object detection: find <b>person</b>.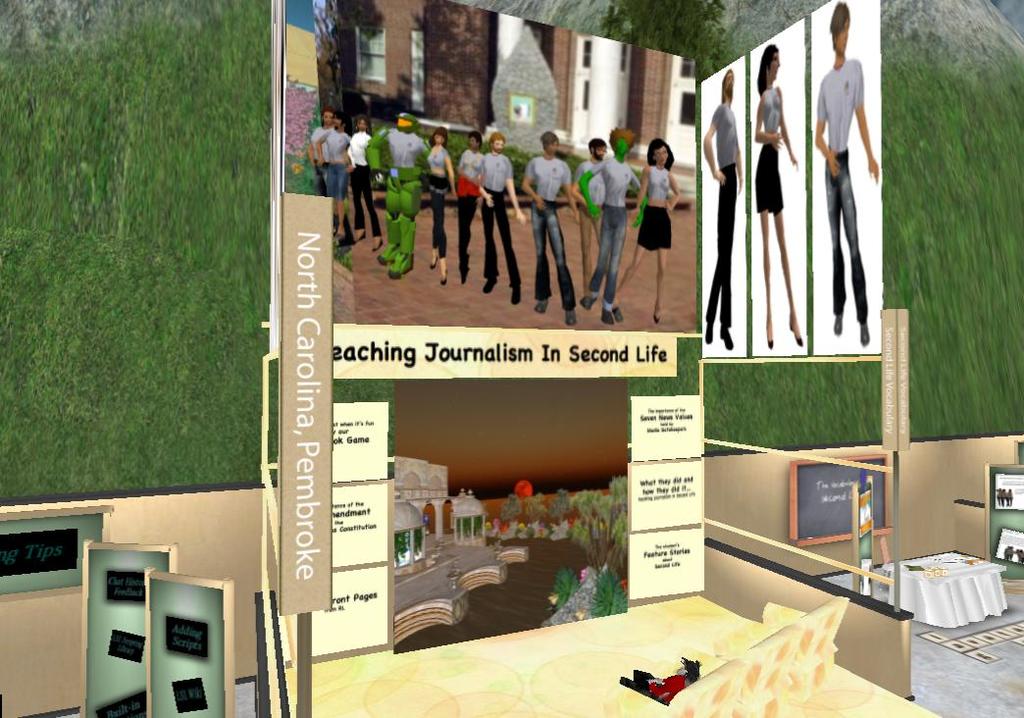
bbox=(456, 129, 483, 275).
